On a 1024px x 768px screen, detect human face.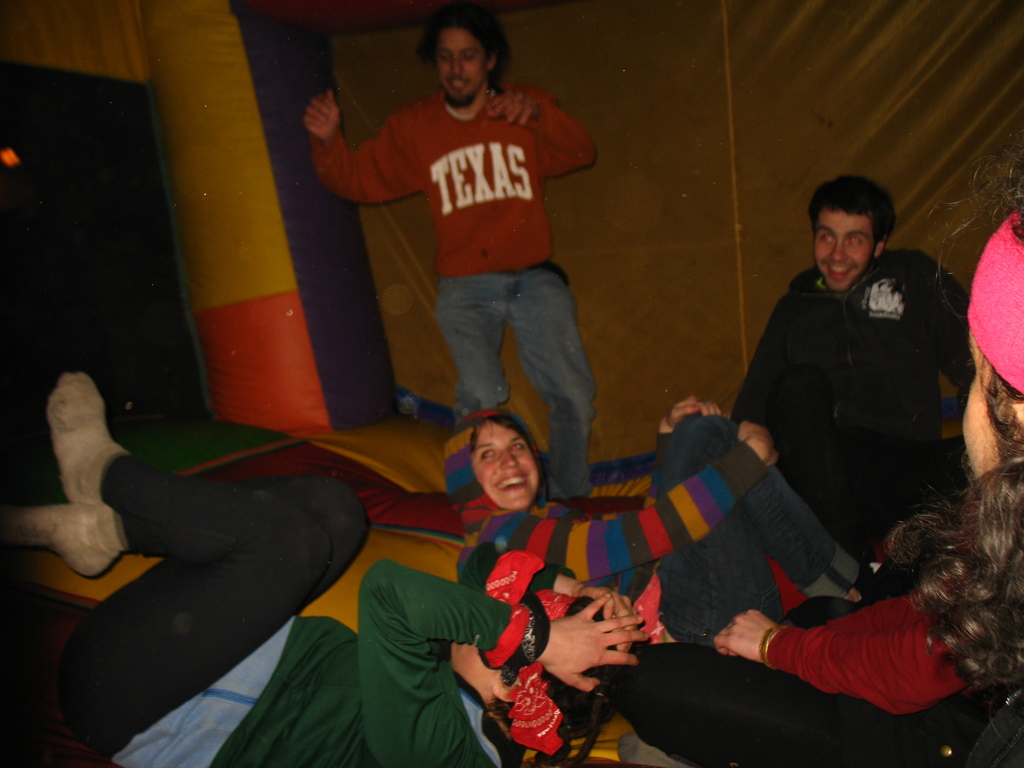
472/417/536/502.
